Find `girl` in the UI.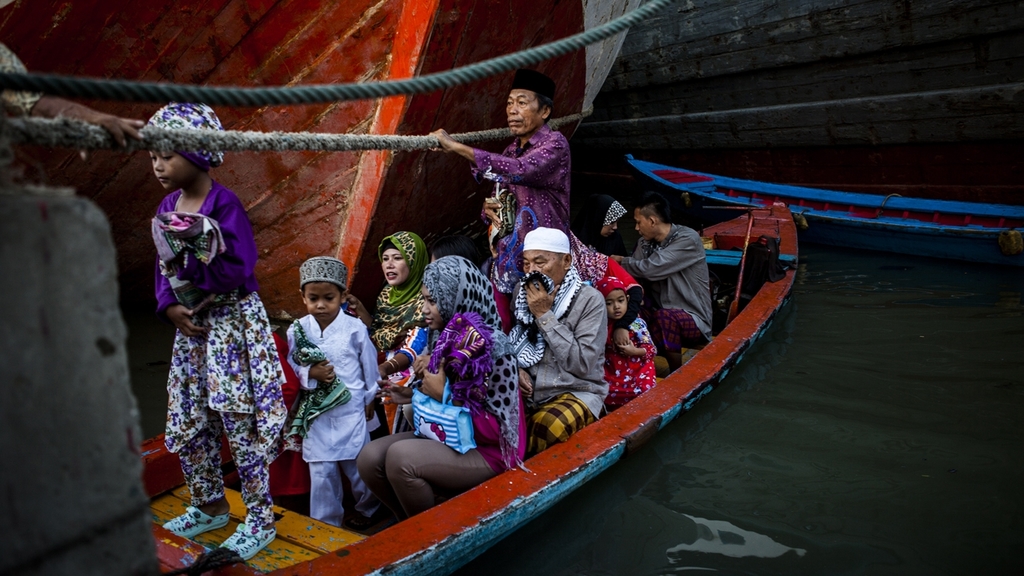
UI element at (566,191,626,256).
